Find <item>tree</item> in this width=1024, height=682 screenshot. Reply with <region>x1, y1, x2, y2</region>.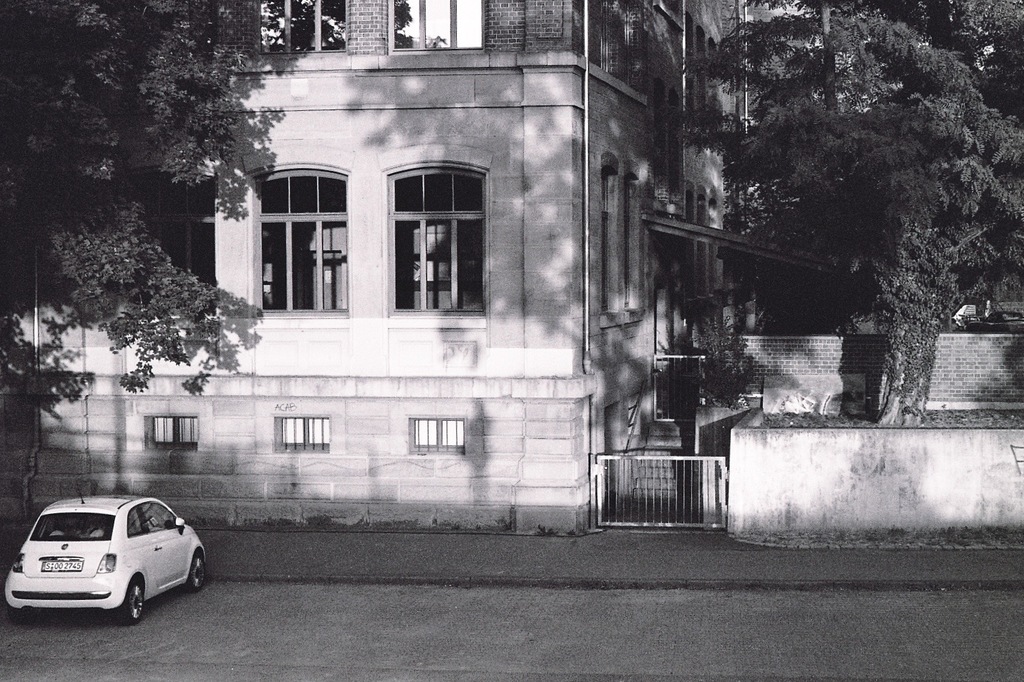
<region>0, 0, 306, 392</region>.
